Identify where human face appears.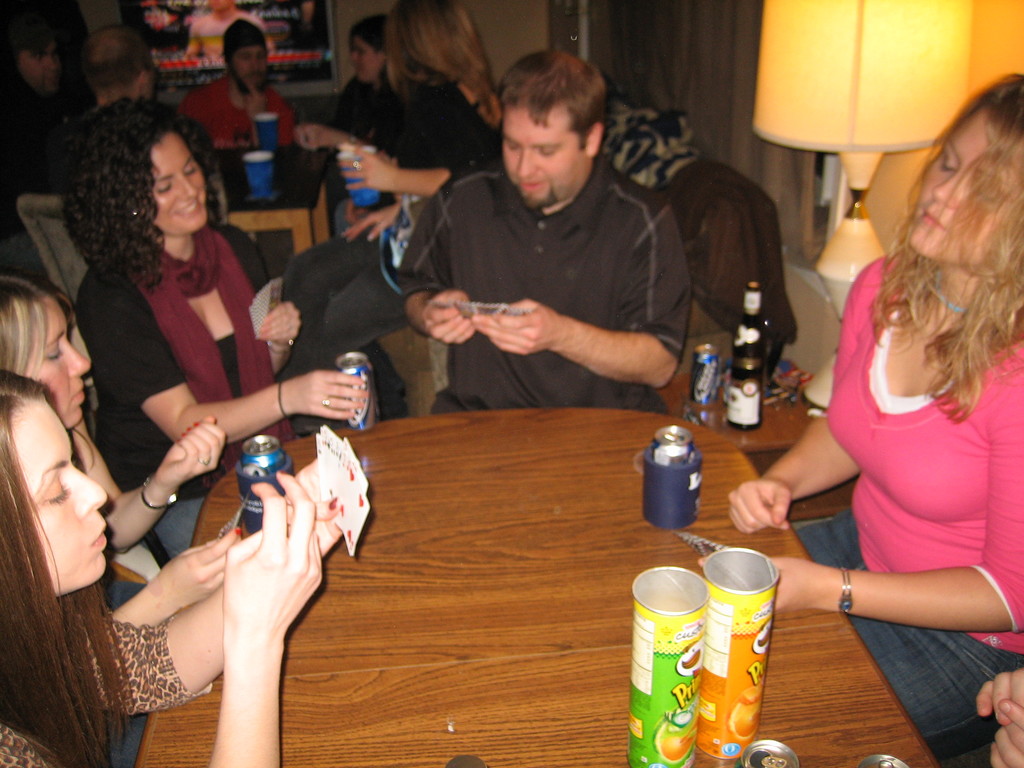
Appears at <region>156, 129, 204, 225</region>.
